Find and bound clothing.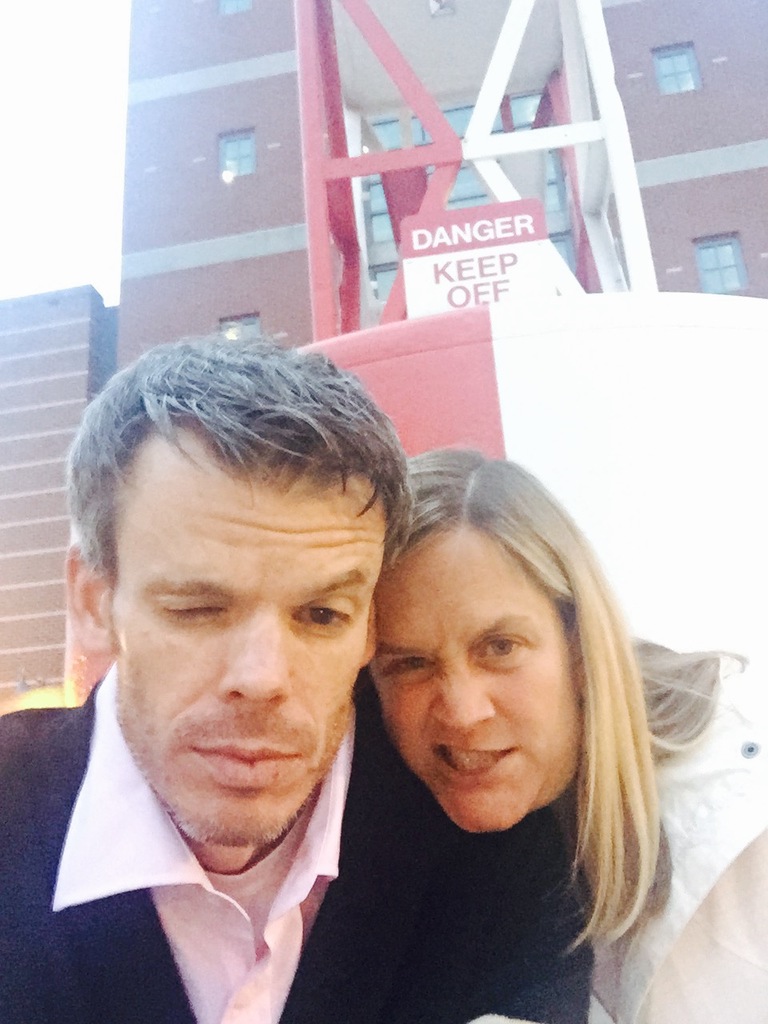
Bound: l=0, t=658, r=592, b=1023.
